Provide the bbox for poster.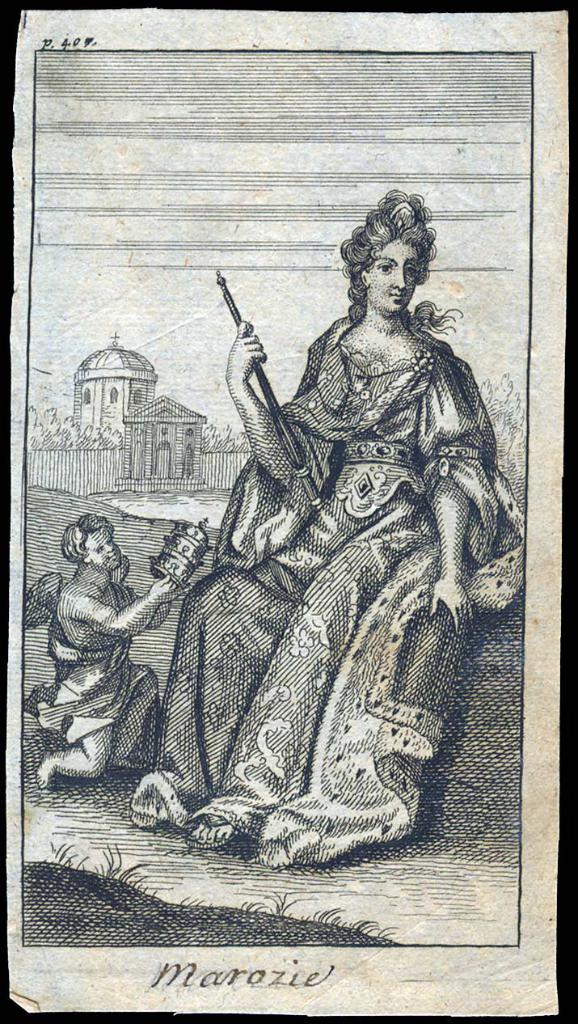
0, 0, 577, 1023.
